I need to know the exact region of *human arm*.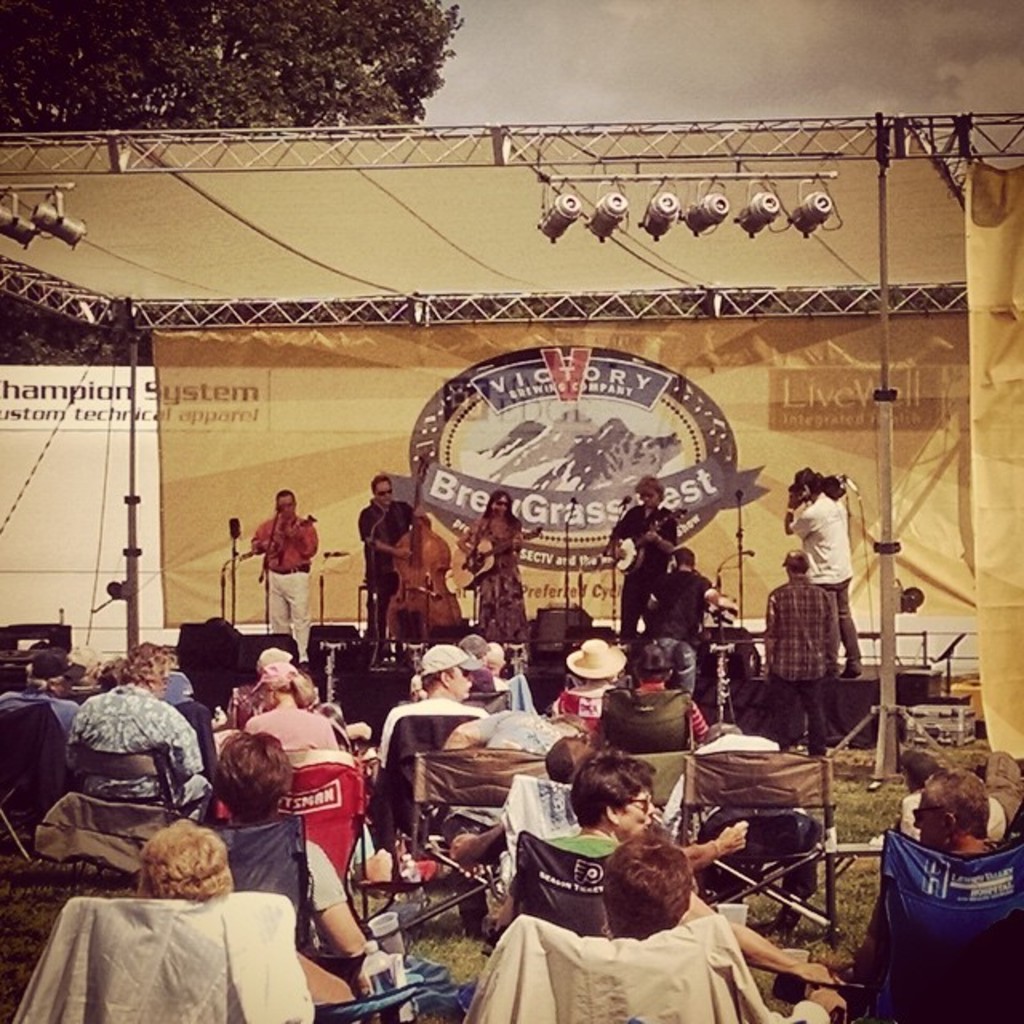
Region: detection(827, 589, 848, 672).
